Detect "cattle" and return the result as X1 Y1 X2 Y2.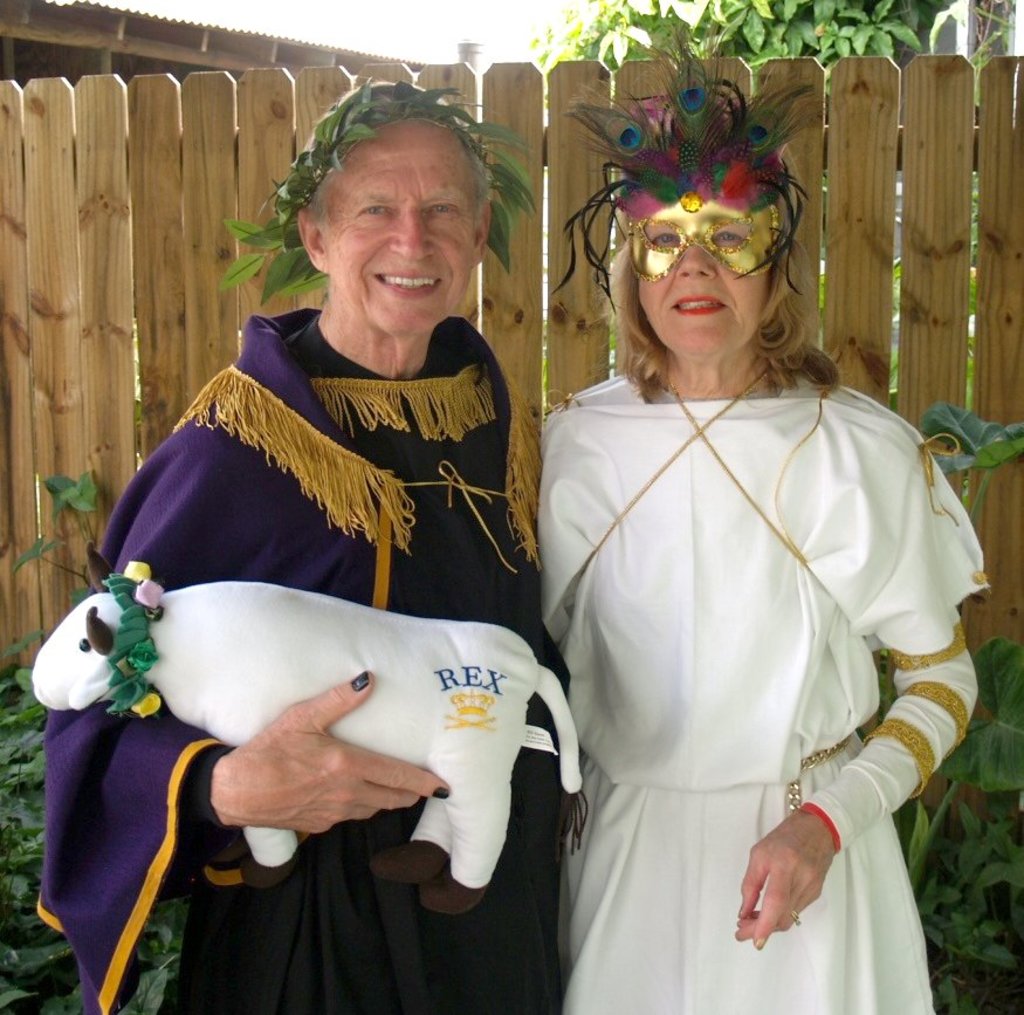
28 542 580 915.
